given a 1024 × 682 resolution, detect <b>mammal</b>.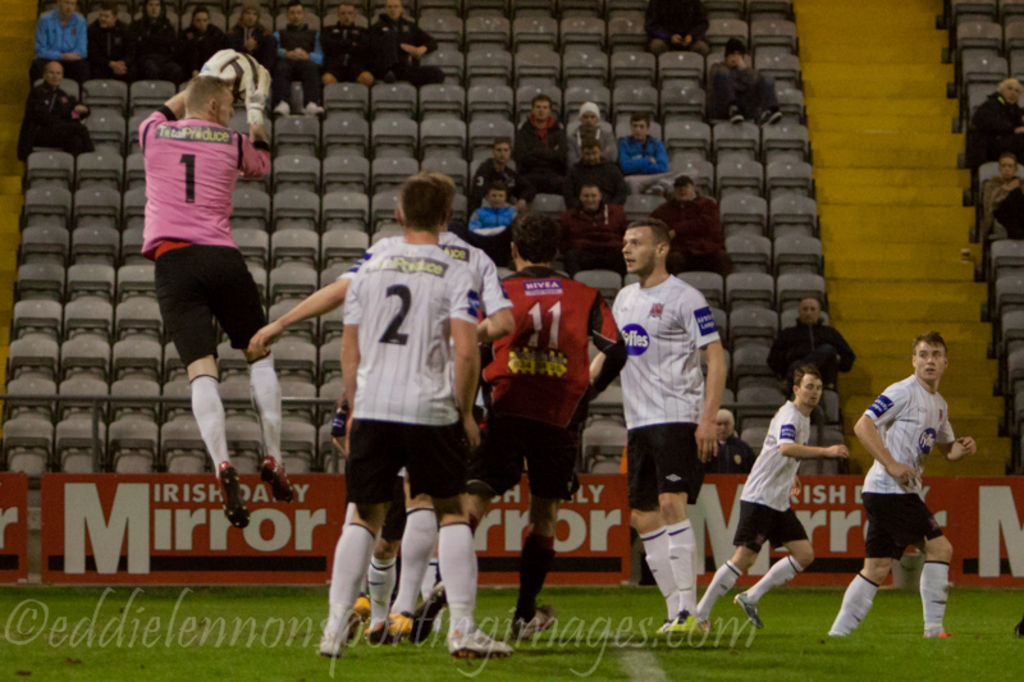
[x1=982, y1=148, x2=1023, y2=235].
